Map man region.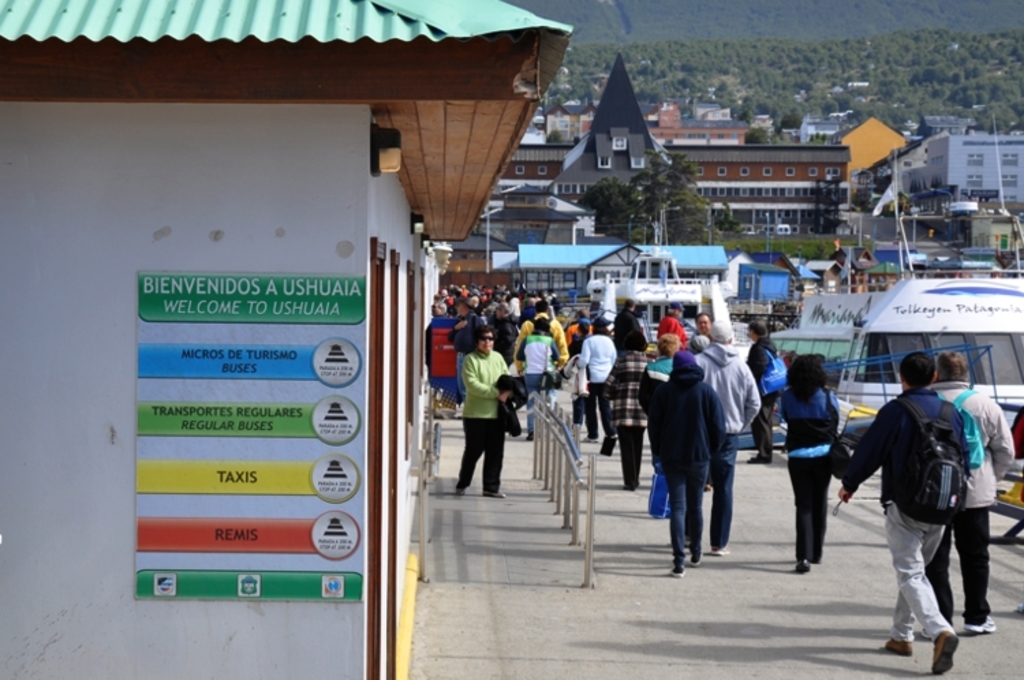
Mapped to (x1=512, y1=299, x2=572, y2=369).
